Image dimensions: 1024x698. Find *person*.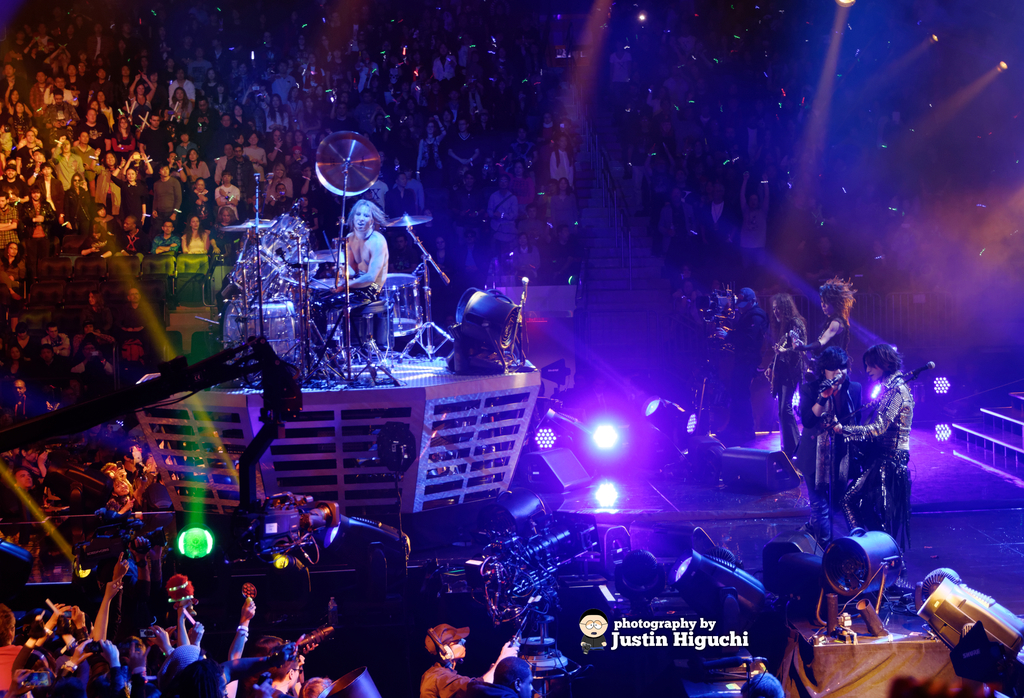
region(79, 291, 118, 343).
